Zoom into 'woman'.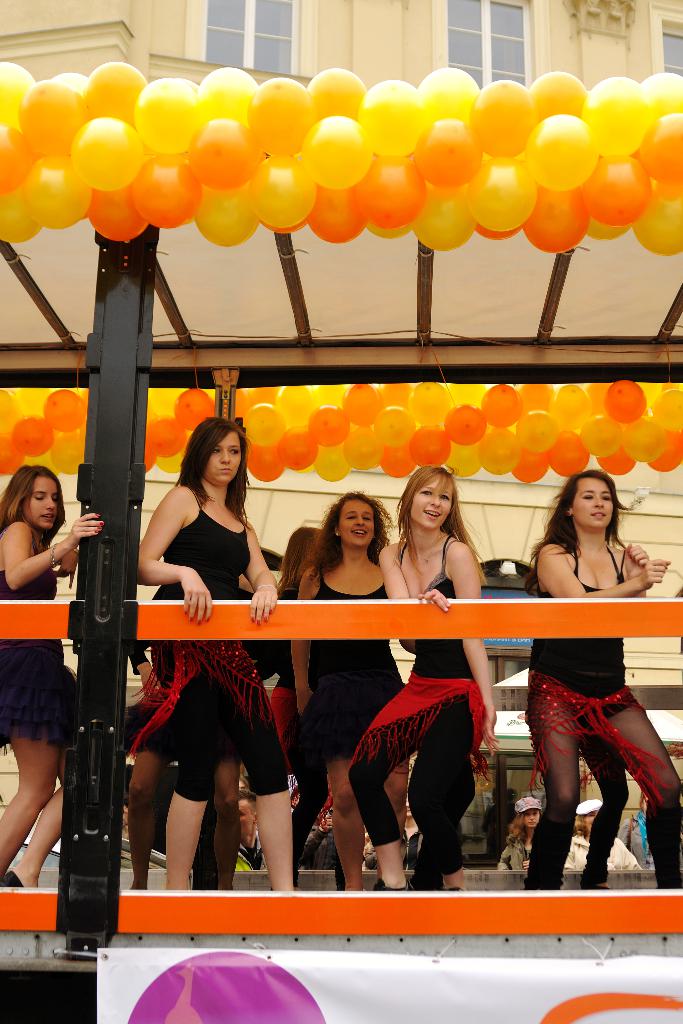
Zoom target: (134, 413, 302, 896).
